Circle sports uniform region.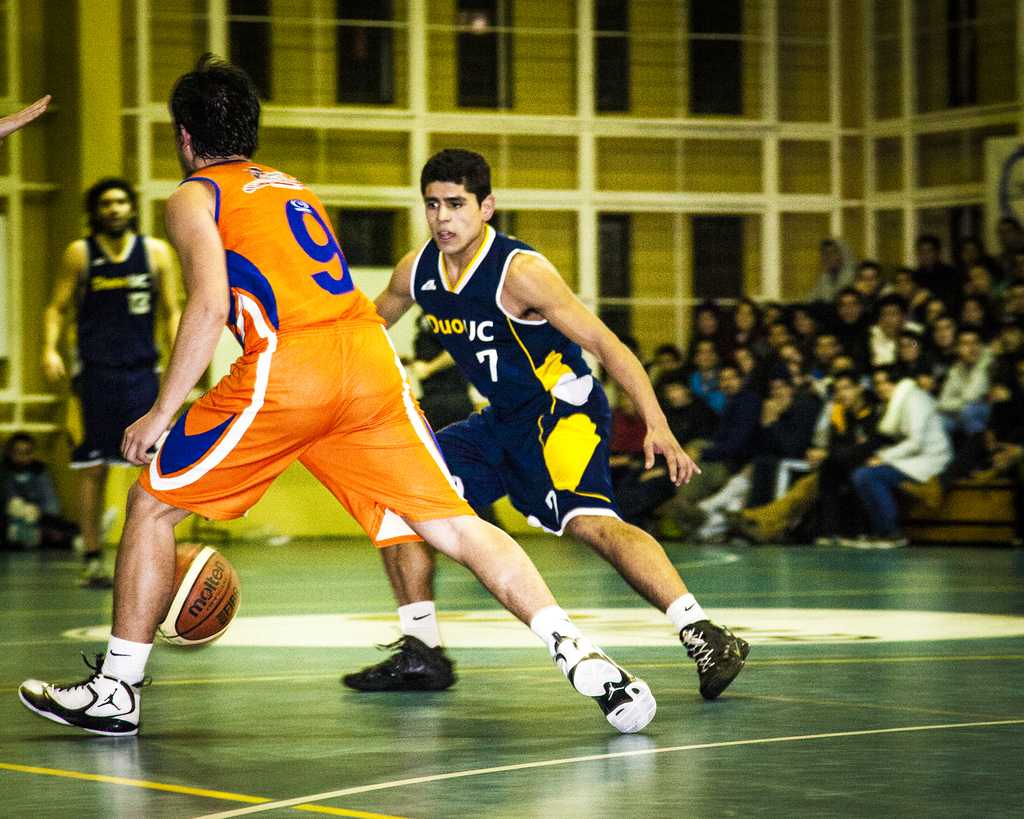
Region: [52, 231, 164, 484].
